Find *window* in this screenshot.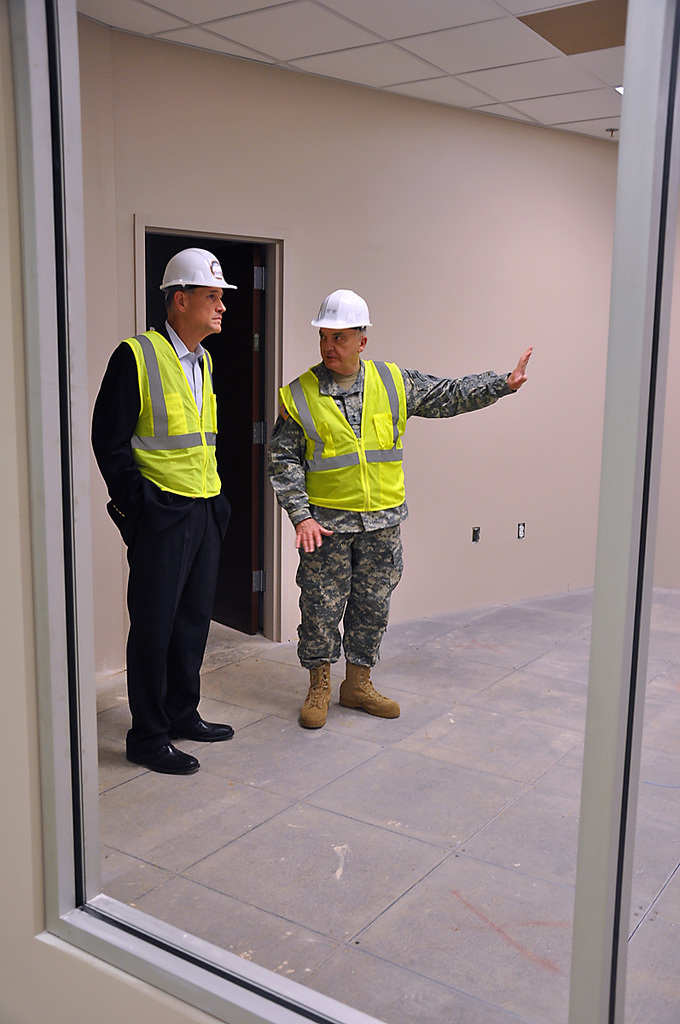
The bounding box for *window* is rect(9, 0, 679, 1023).
